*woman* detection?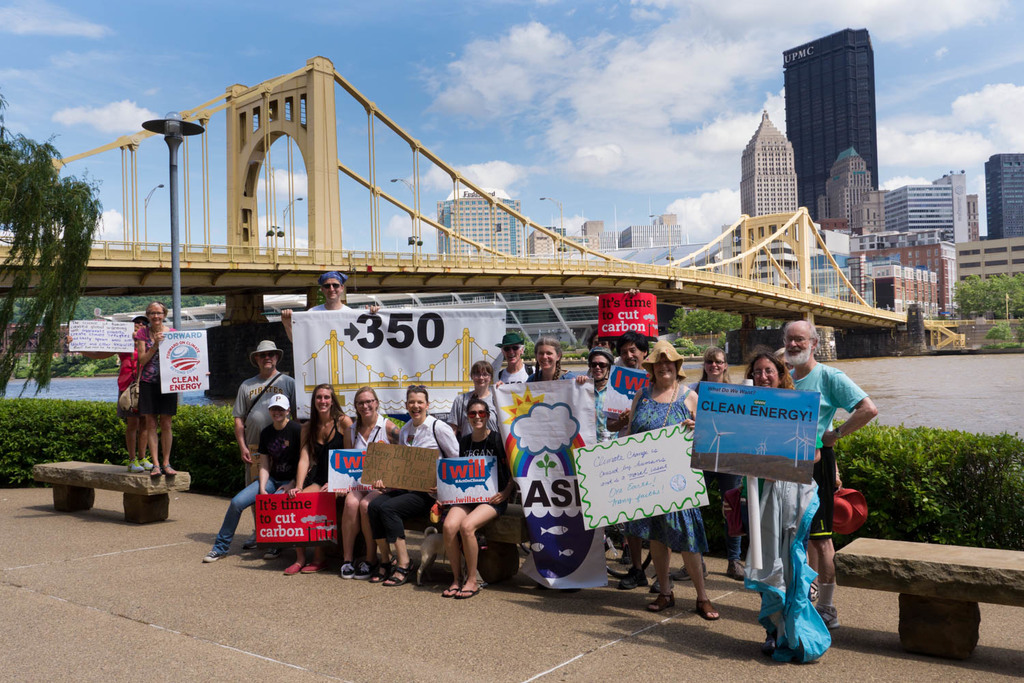
[114,322,156,469]
